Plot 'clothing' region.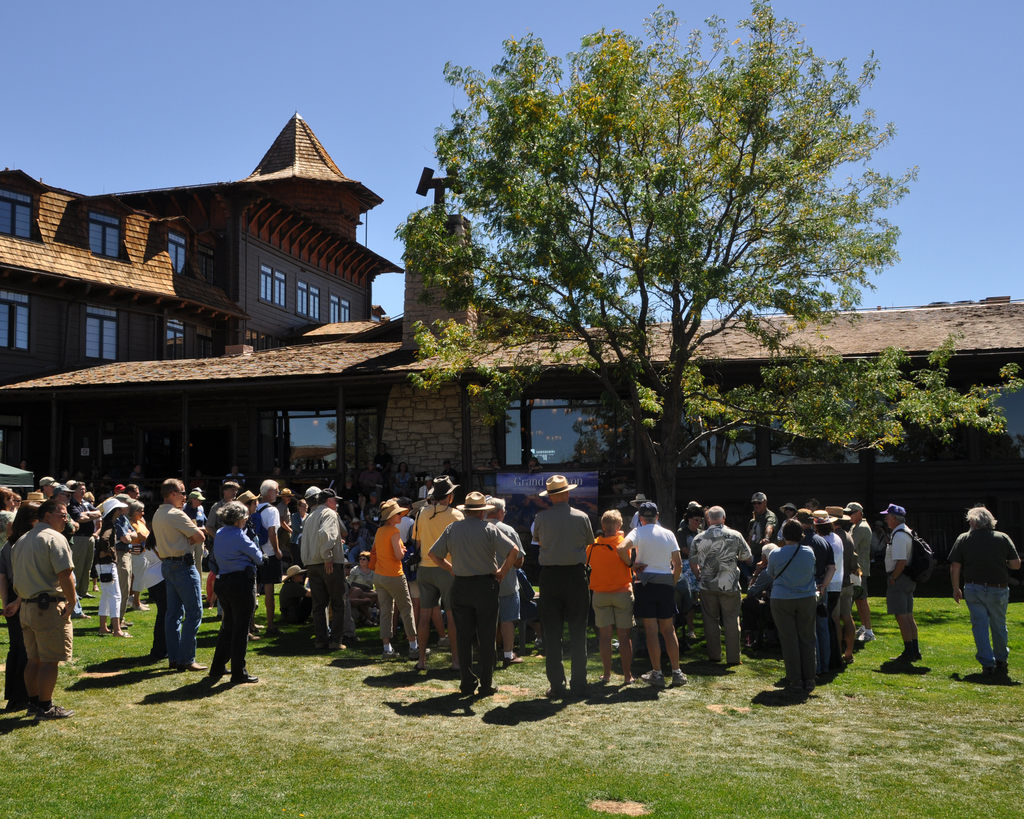
Plotted at {"left": 410, "top": 502, "right": 475, "bottom": 598}.
